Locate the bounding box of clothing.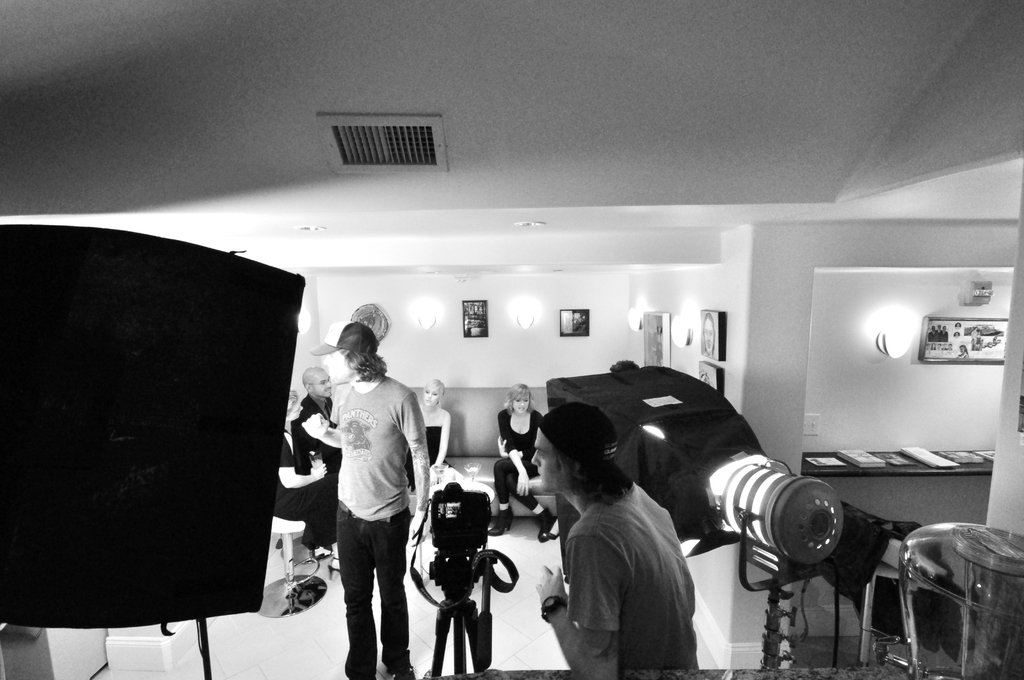
Bounding box: bbox=[271, 425, 329, 545].
